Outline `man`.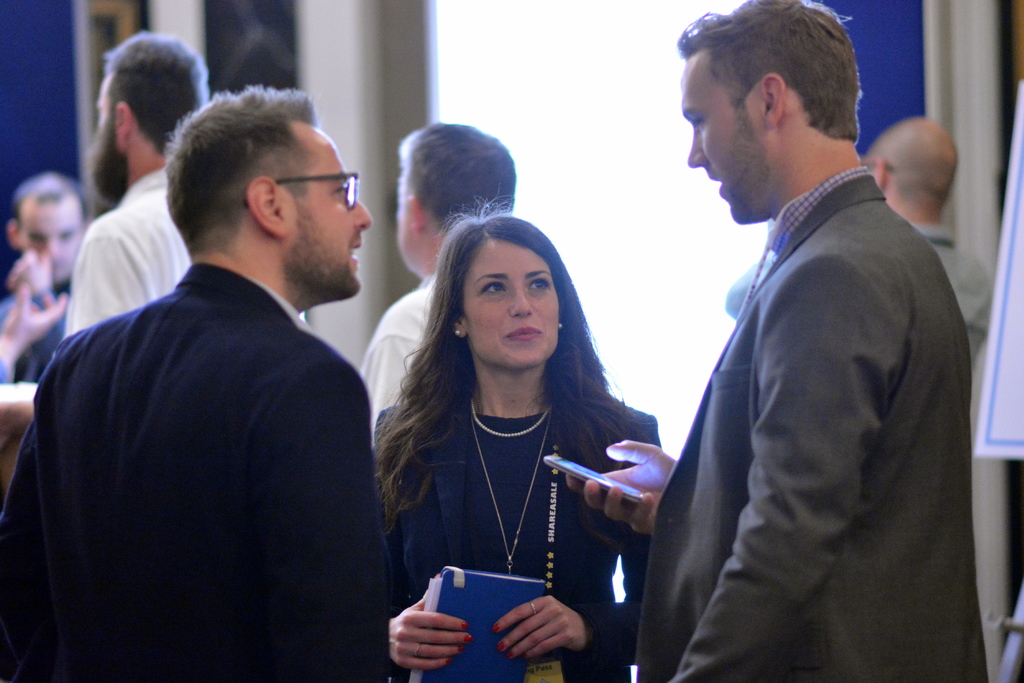
Outline: bbox(0, 177, 107, 382).
